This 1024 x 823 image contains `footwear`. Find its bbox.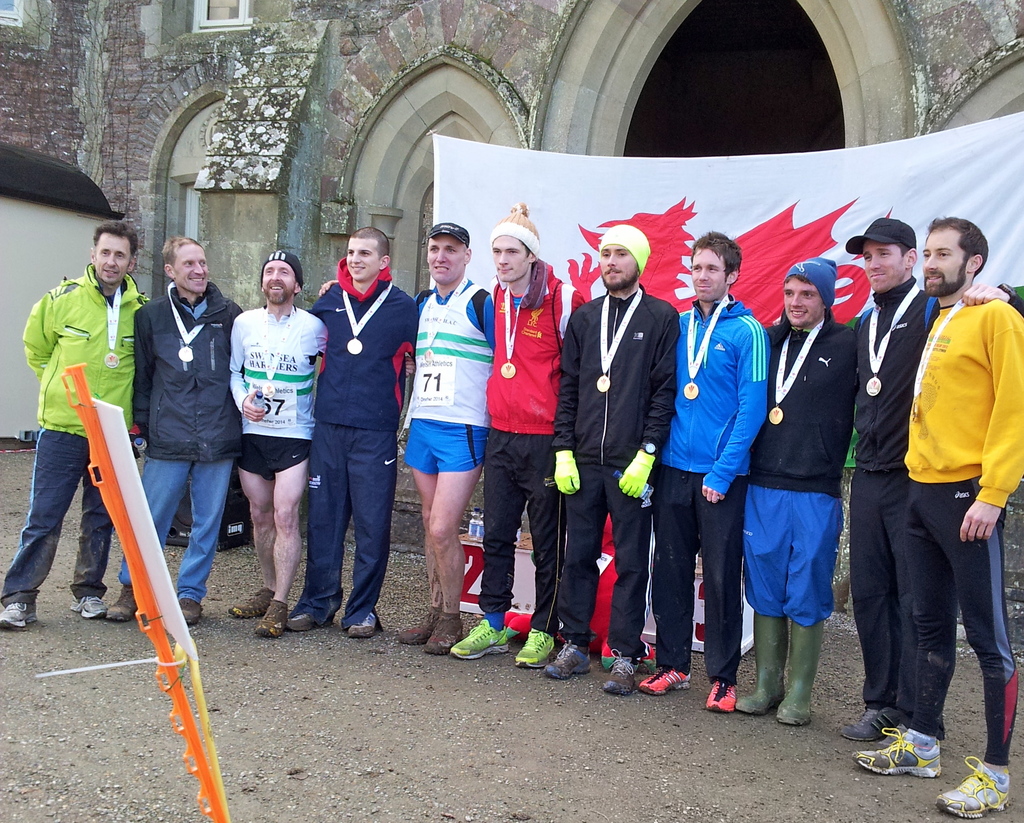
x1=828 y1=717 x2=947 y2=783.
